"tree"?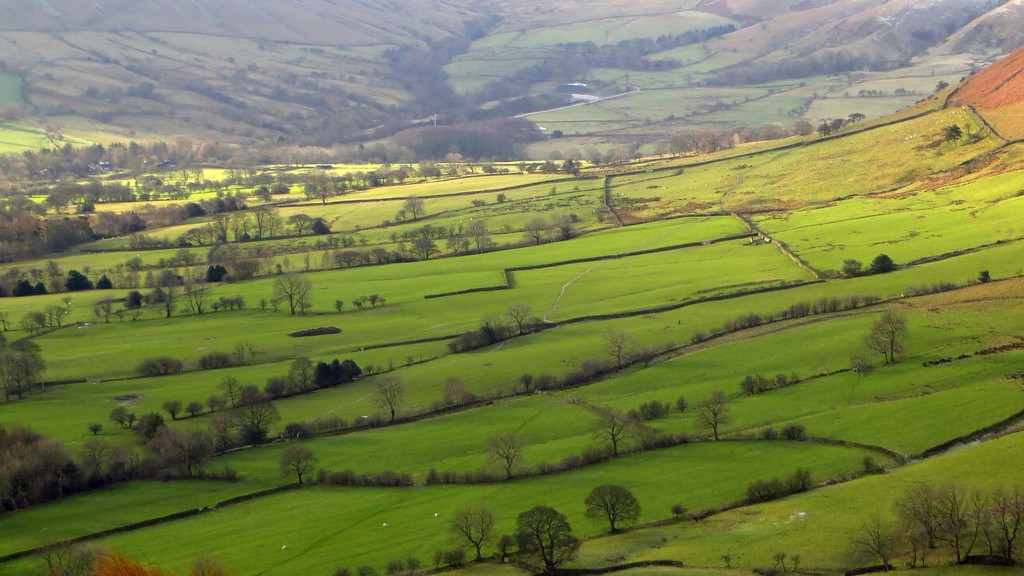
136,413,218,475
